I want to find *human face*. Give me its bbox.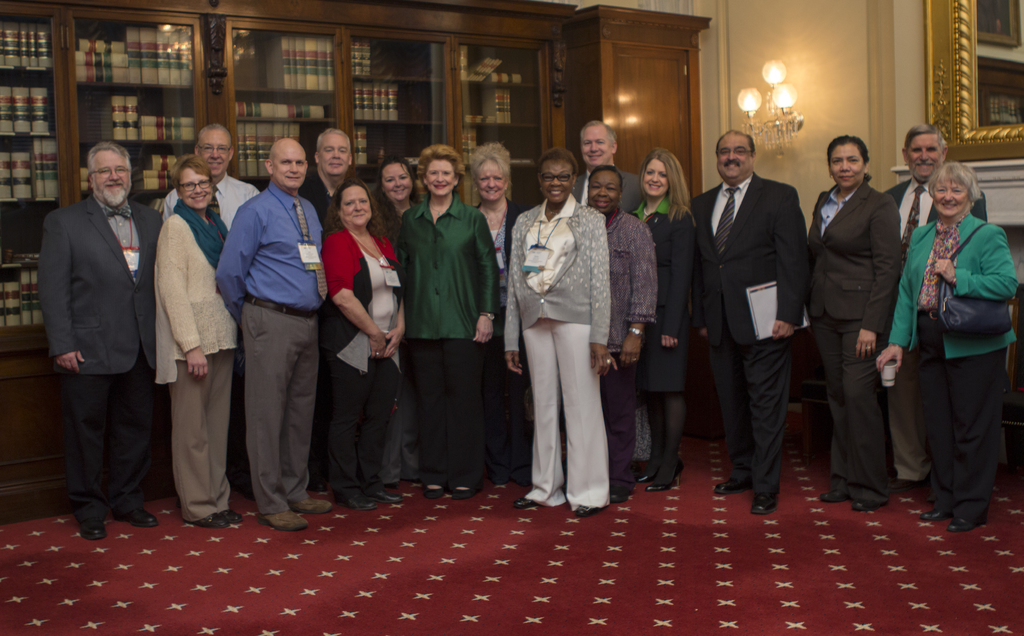
rect(938, 172, 973, 215).
